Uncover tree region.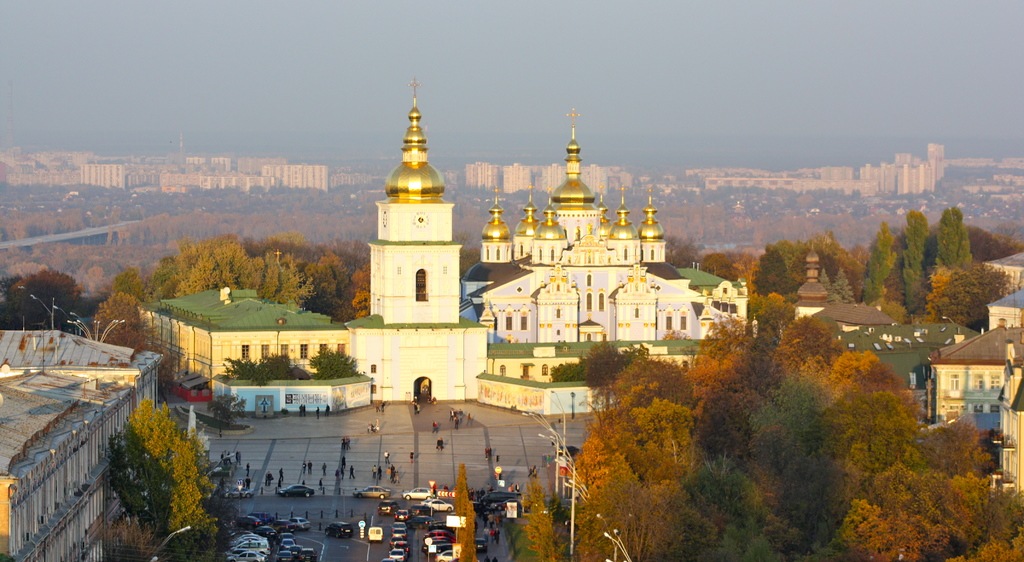
Uncovered: x1=0 y1=260 x2=69 y2=339.
